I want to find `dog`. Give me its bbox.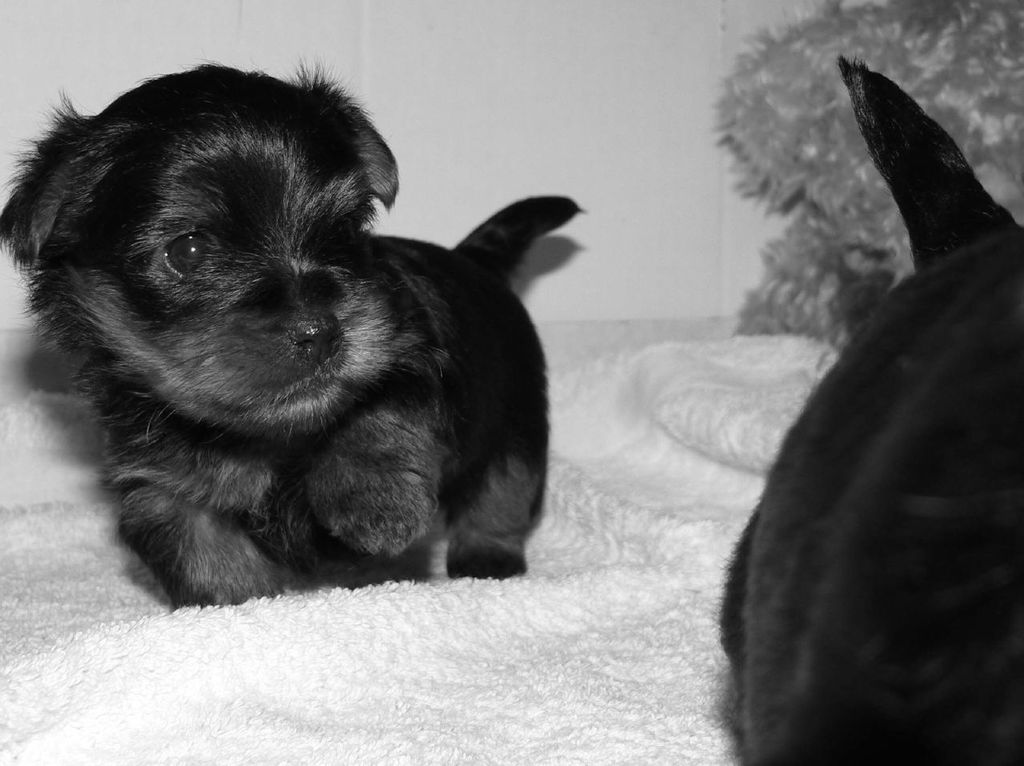
select_region(0, 57, 587, 611).
